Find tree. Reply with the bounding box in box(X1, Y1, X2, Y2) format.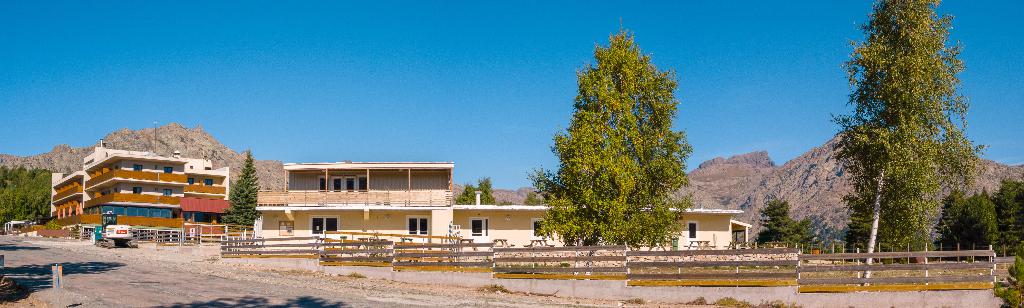
box(453, 175, 513, 208).
